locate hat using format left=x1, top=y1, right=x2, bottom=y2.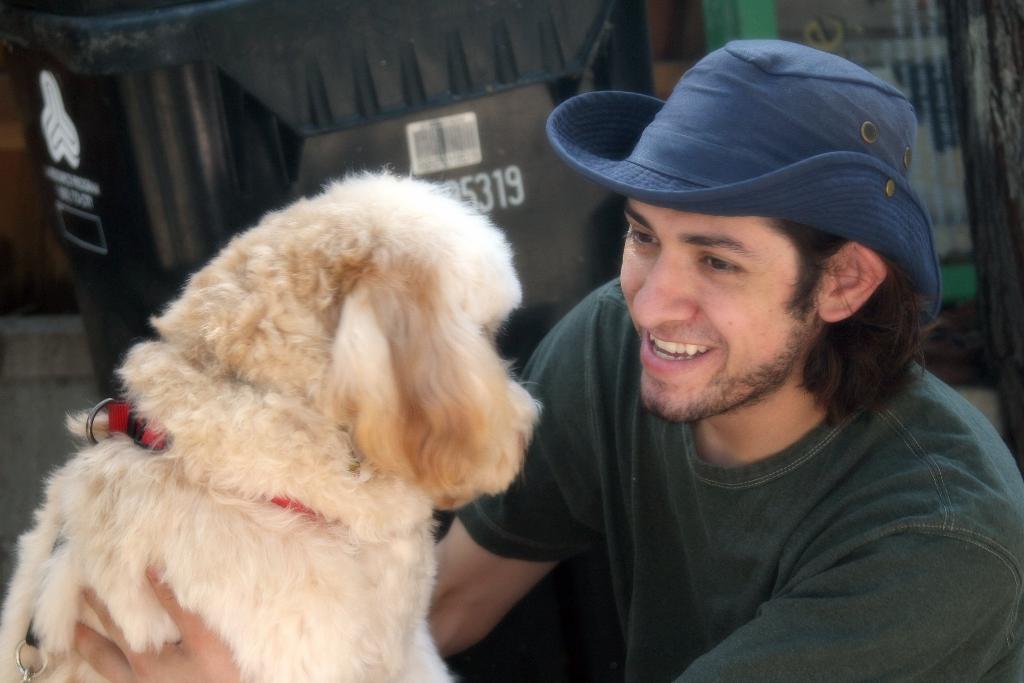
left=545, top=38, right=943, bottom=327.
